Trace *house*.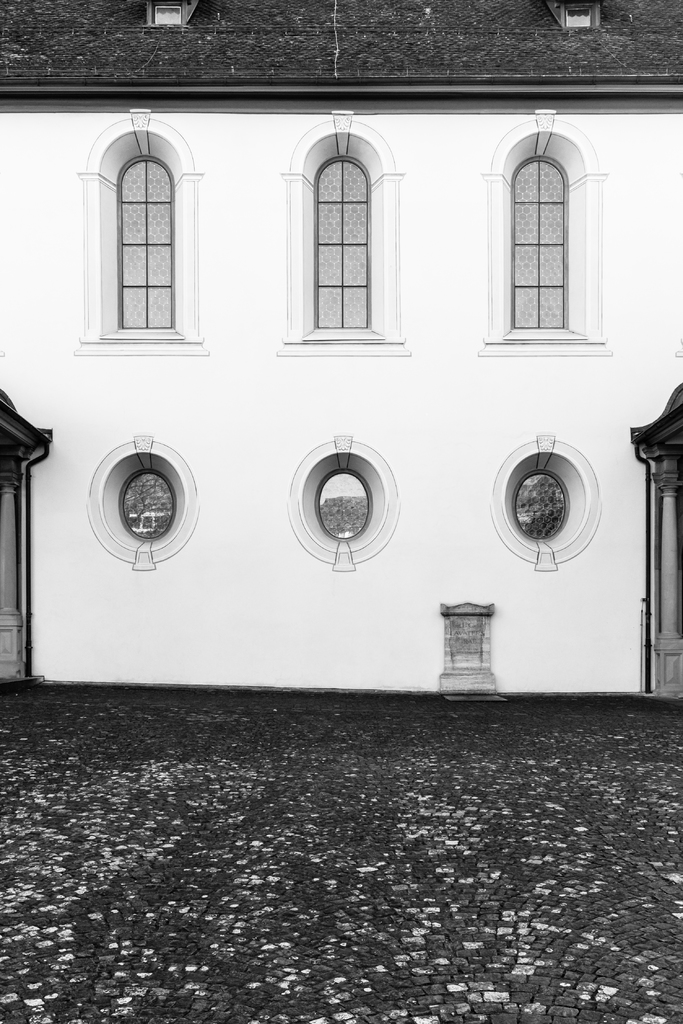
Traced to <bbox>0, 44, 682, 733</bbox>.
